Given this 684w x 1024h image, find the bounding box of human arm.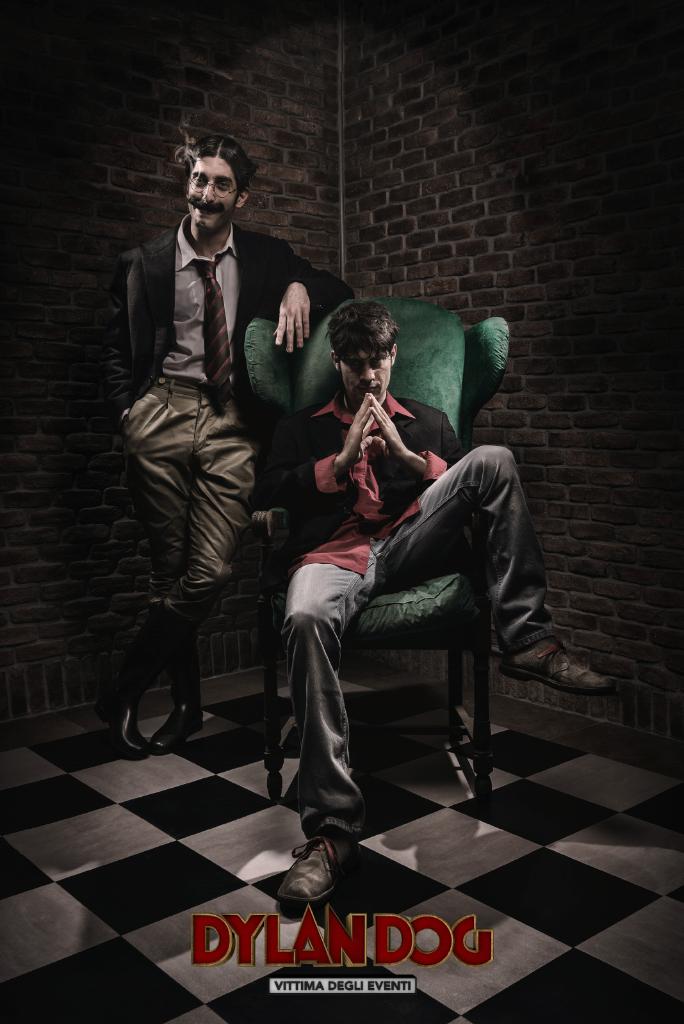
region(261, 228, 318, 358).
